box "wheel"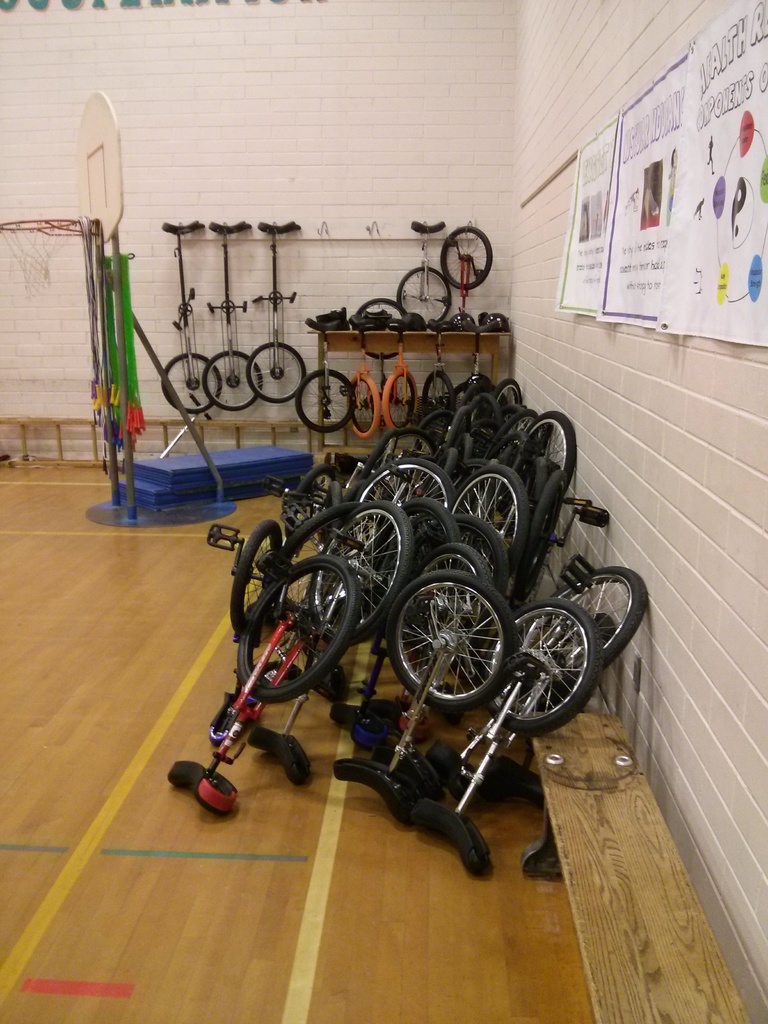
(401,264,456,319)
